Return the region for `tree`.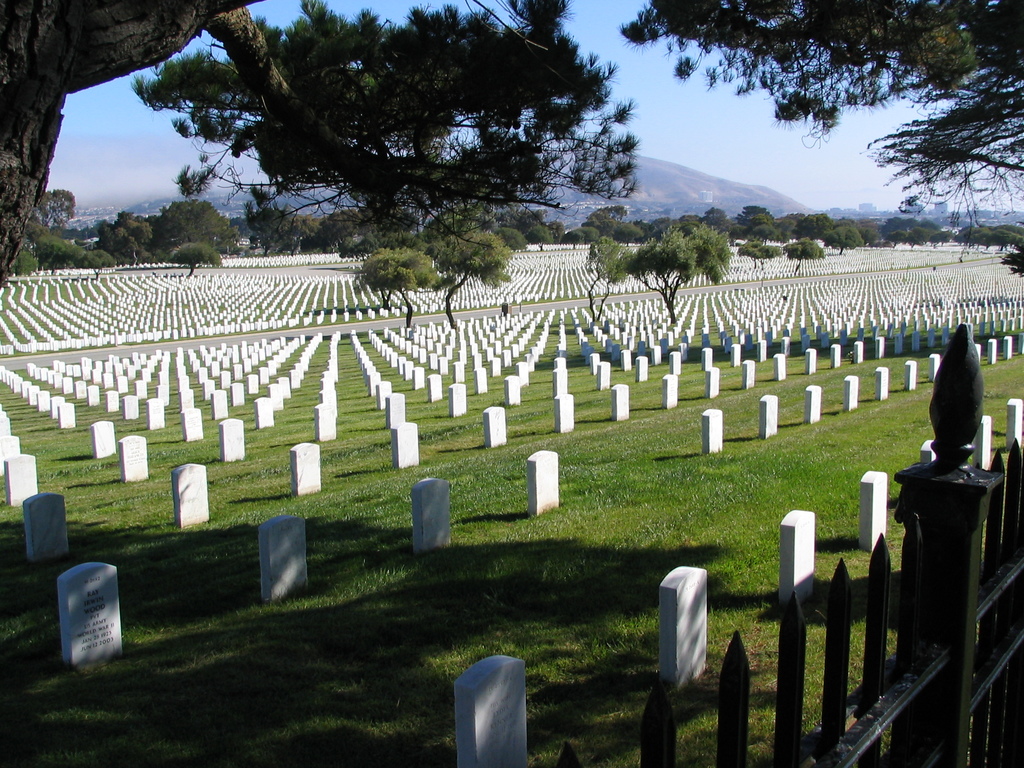
region(786, 235, 823, 266).
